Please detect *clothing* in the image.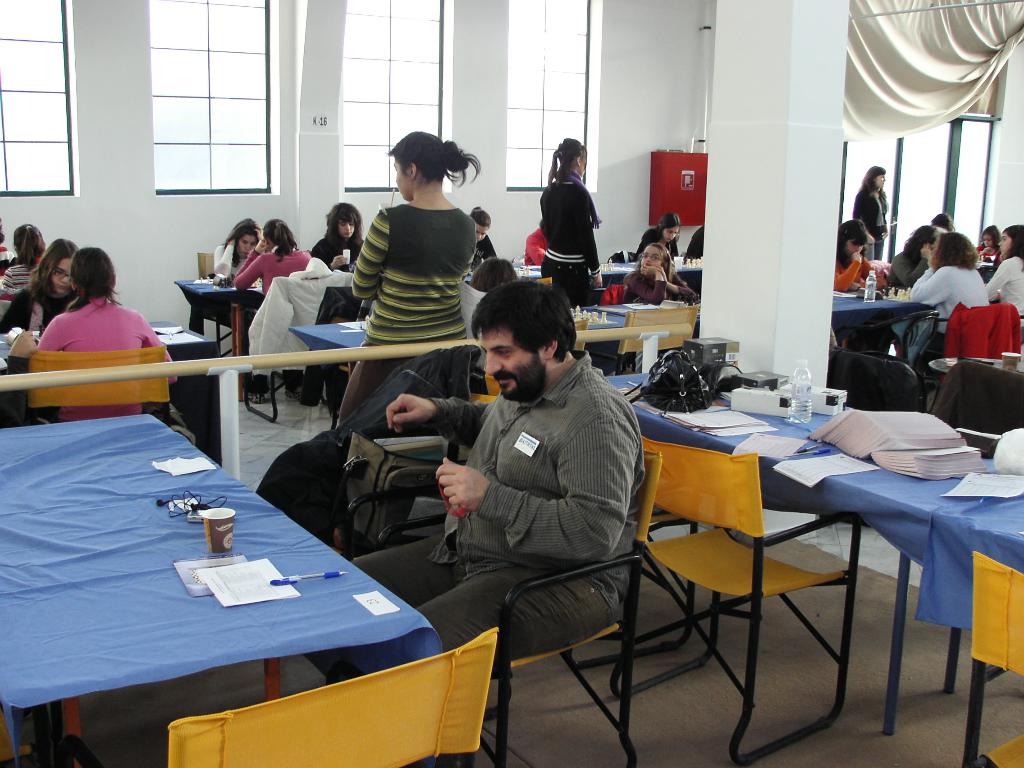
BBox(356, 358, 646, 685).
